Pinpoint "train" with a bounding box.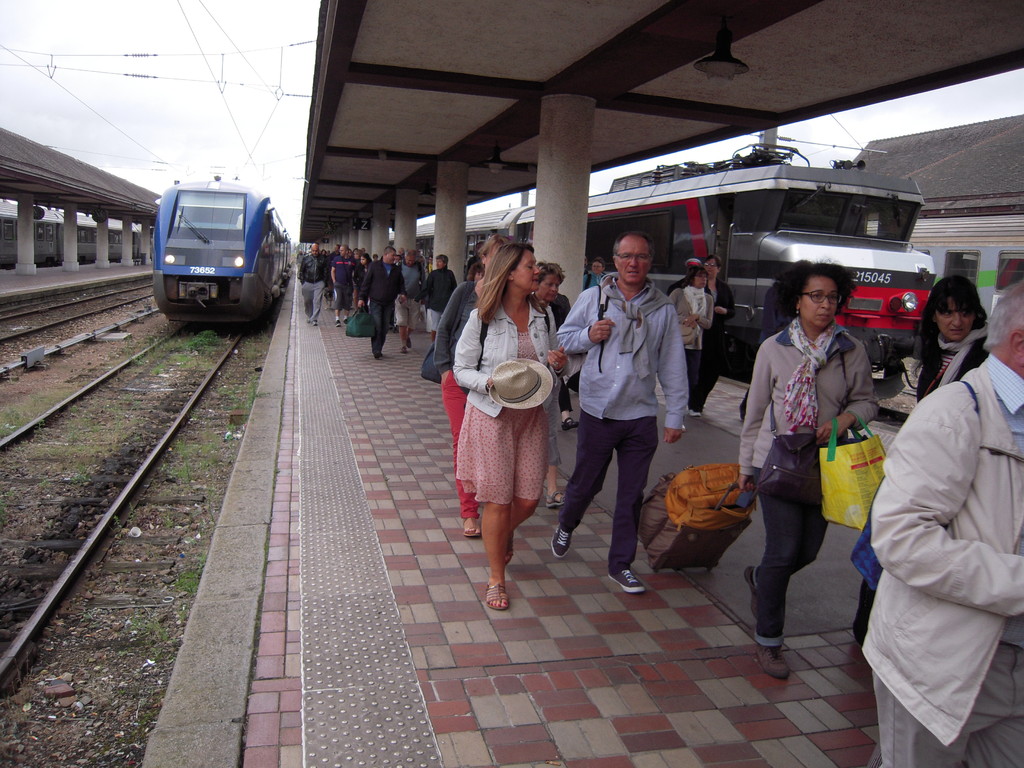
select_region(390, 142, 936, 401).
